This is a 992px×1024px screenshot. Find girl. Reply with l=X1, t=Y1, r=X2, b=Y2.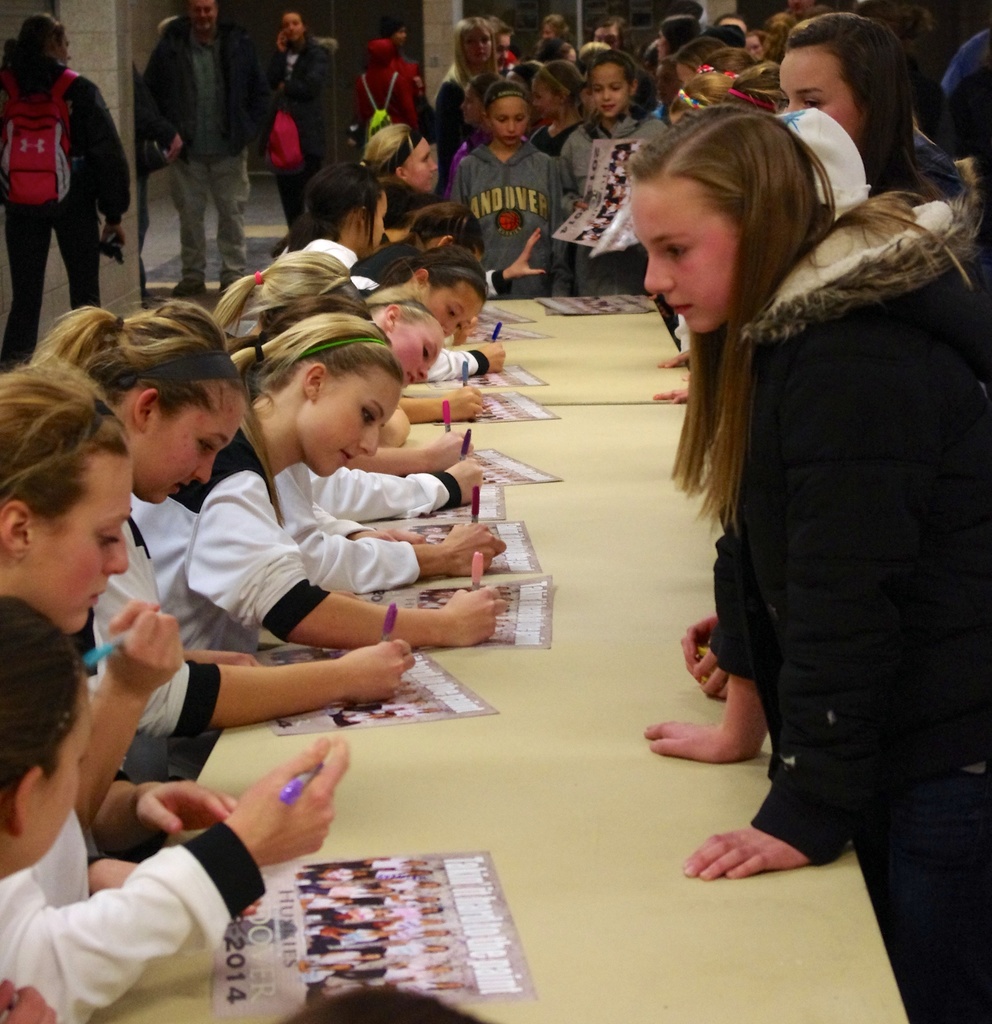
l=635, t=100, r=991, b=1022.
